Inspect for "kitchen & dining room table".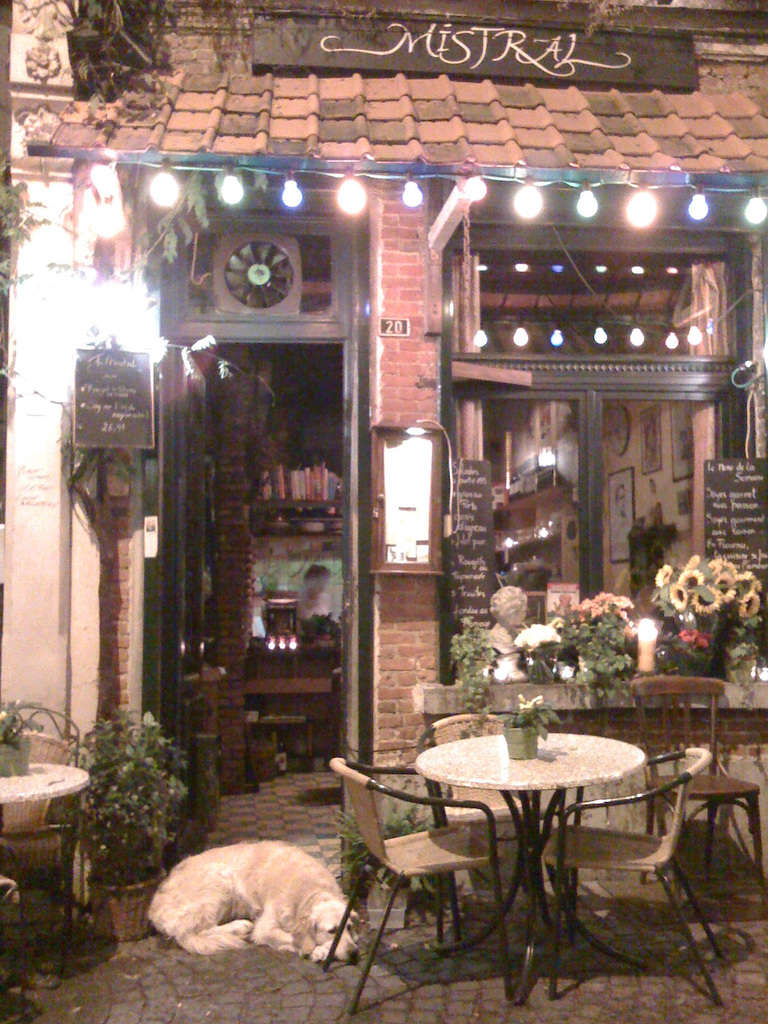
Inspection: [left=323, top=712, right=721, bottom=1017].
